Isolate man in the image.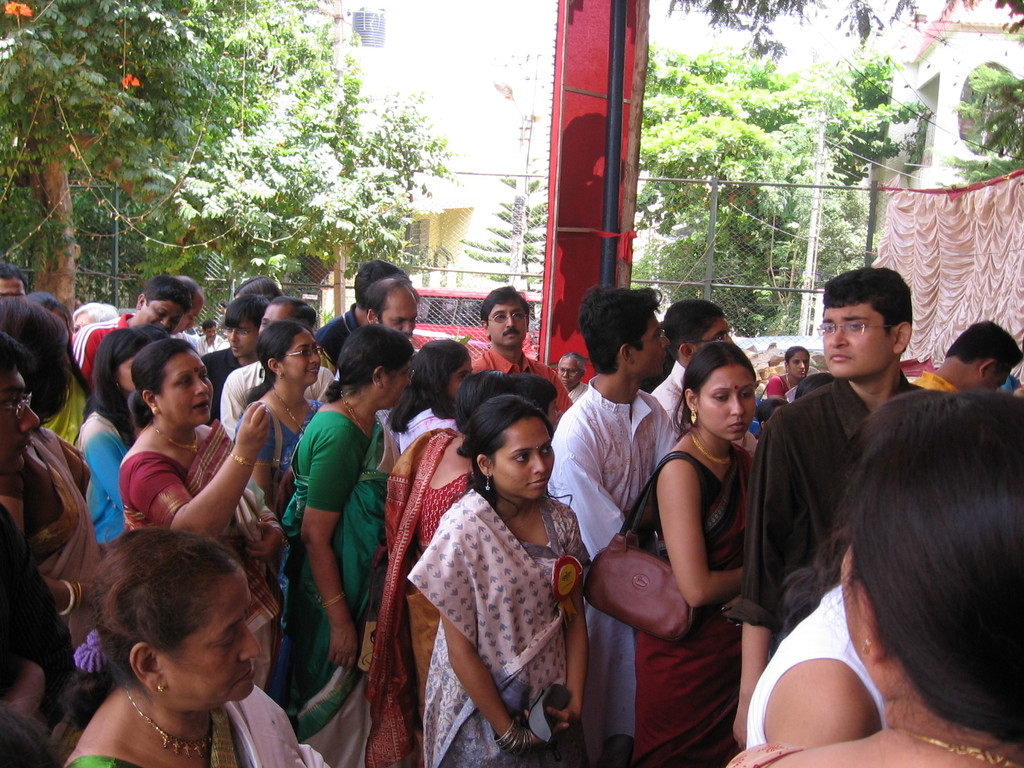
Isolated region: <bbox>68, 275, 191, 388</bbox>.
